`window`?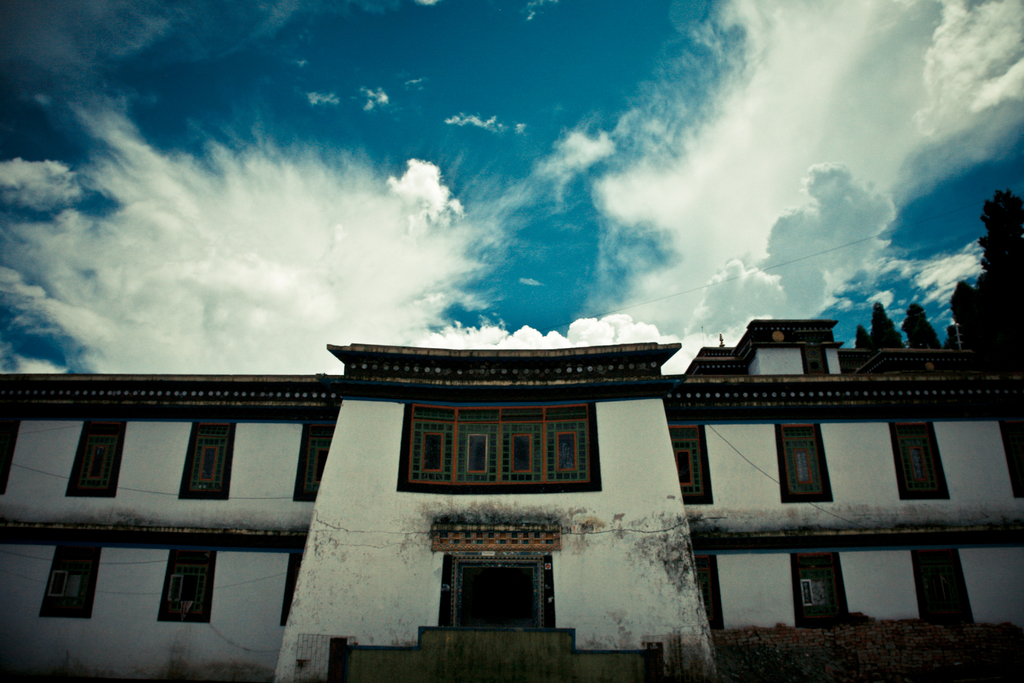
[left=60, top=415, right=130, bottom=500]
